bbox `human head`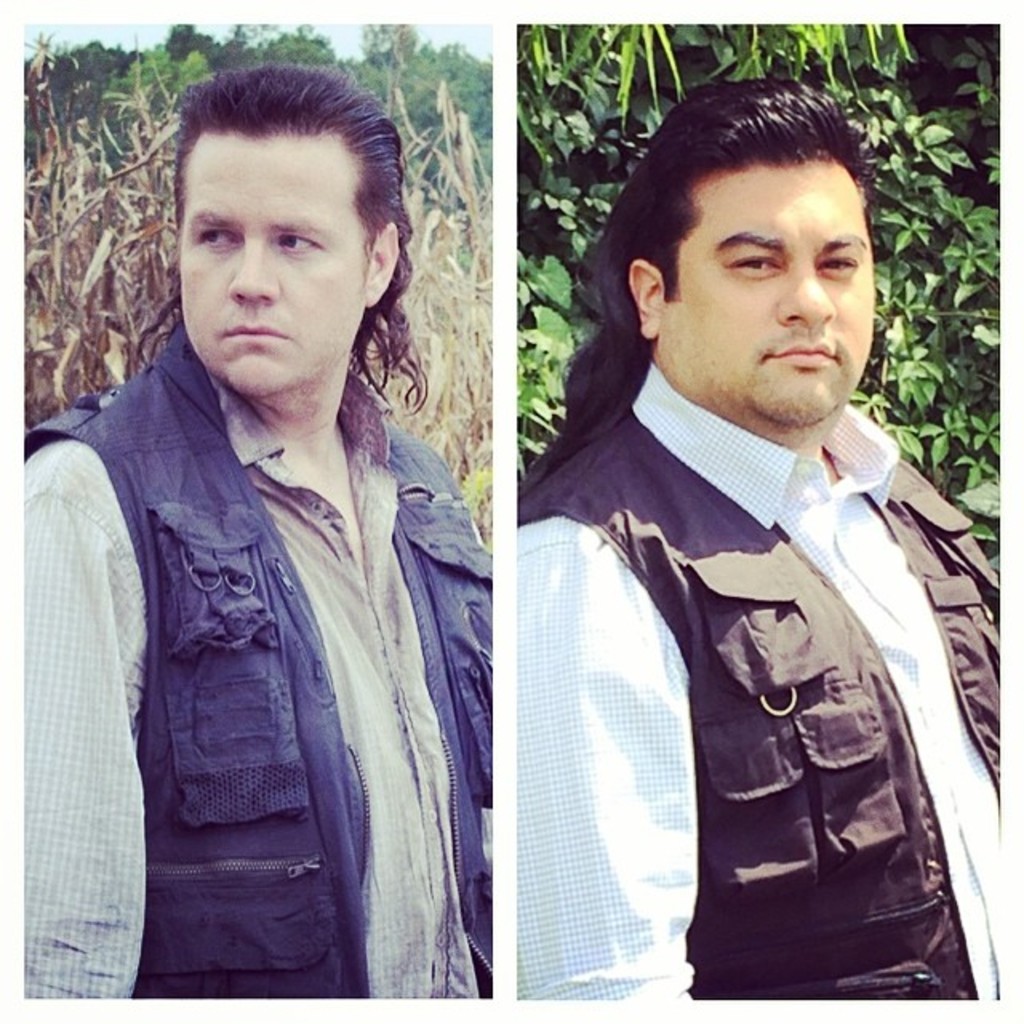
595, 90, 891, 422
